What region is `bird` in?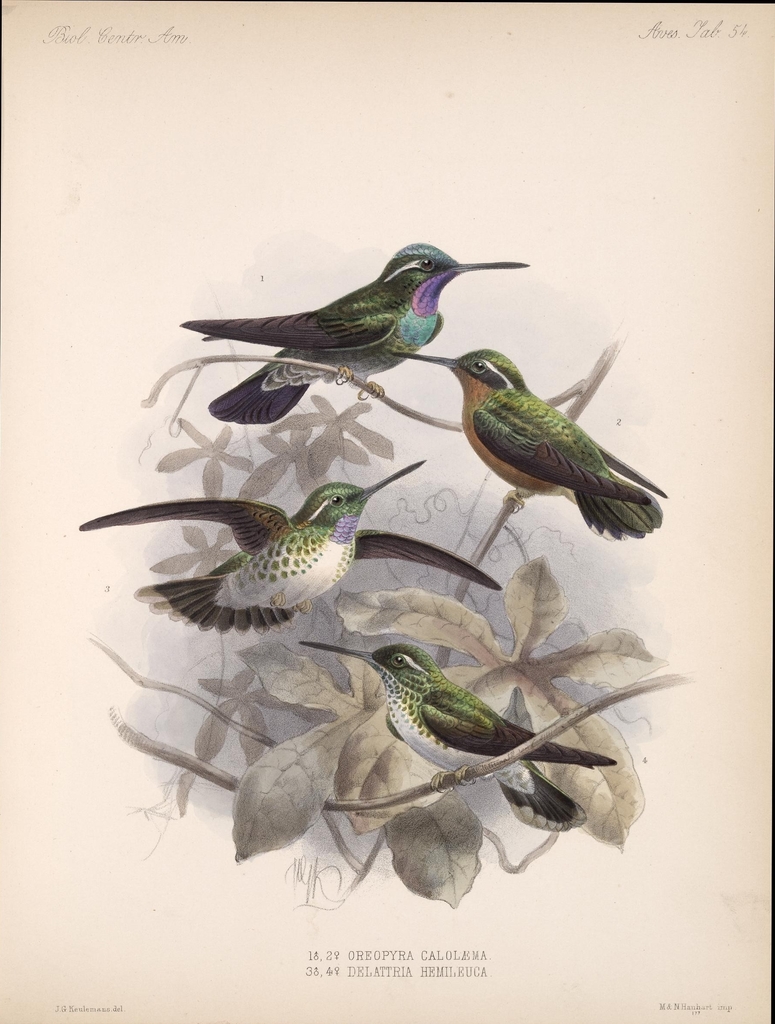
(left=68, top=458, right=502, bottom=636).
